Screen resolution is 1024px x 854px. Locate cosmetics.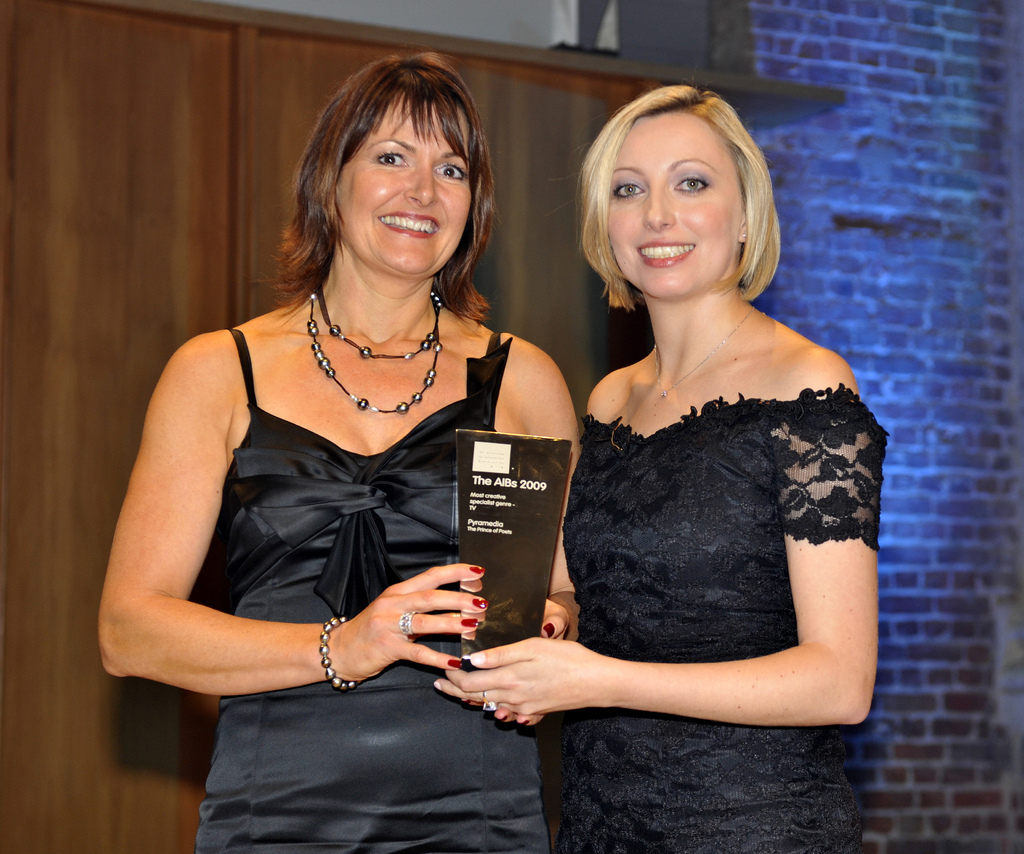
(444,656,463,670).
